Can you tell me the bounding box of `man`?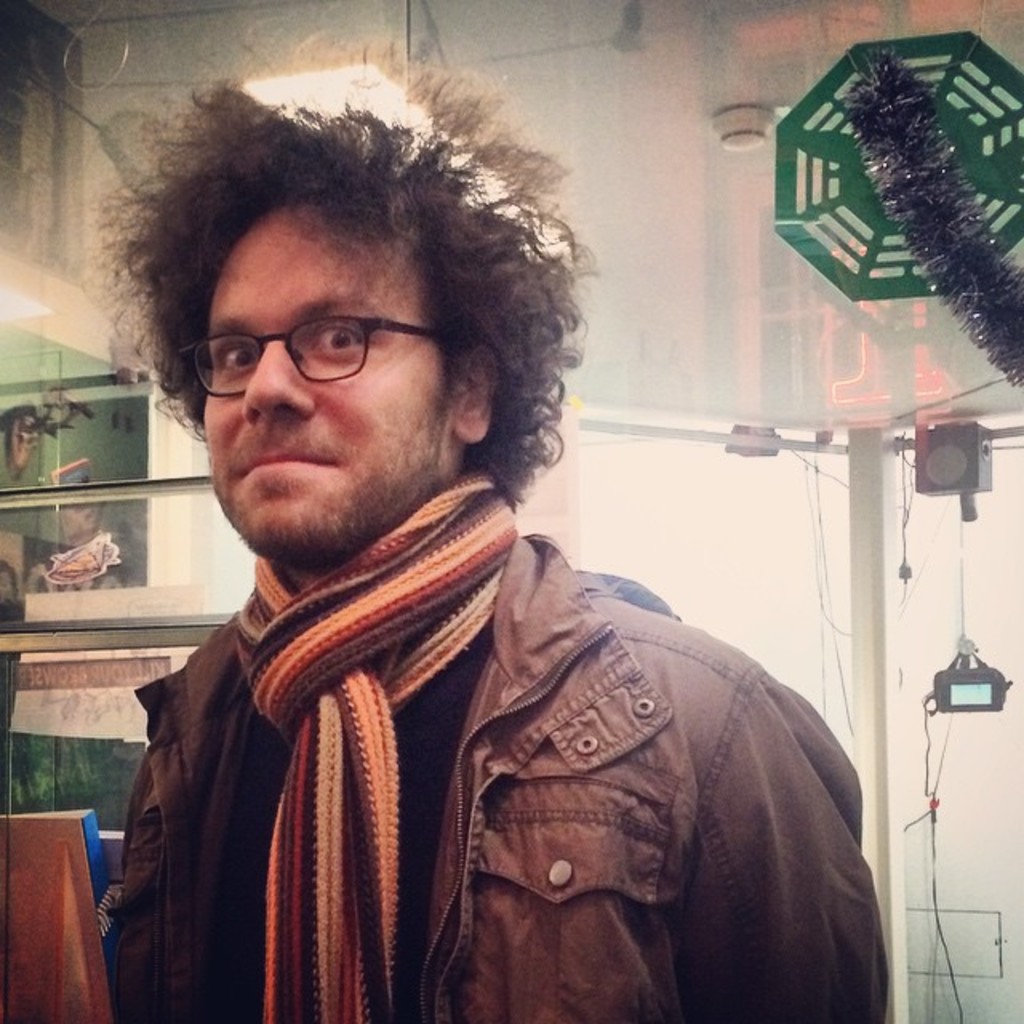
40:101:888:1008.
